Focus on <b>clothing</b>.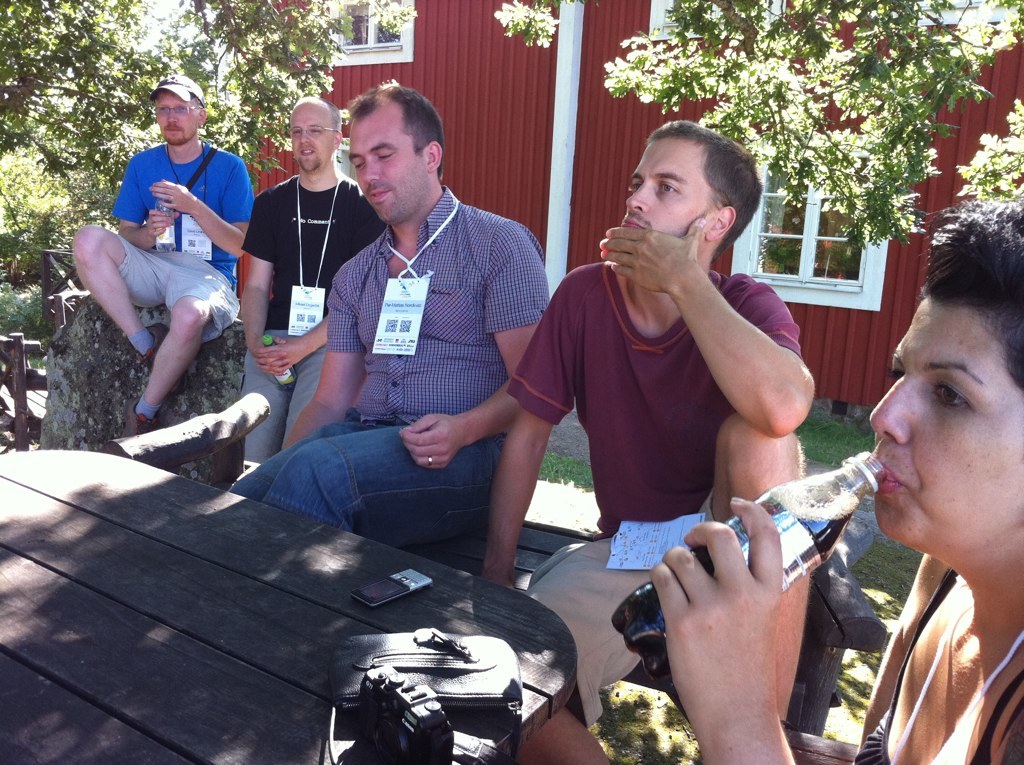
Focused at 855,548,1023,764.
